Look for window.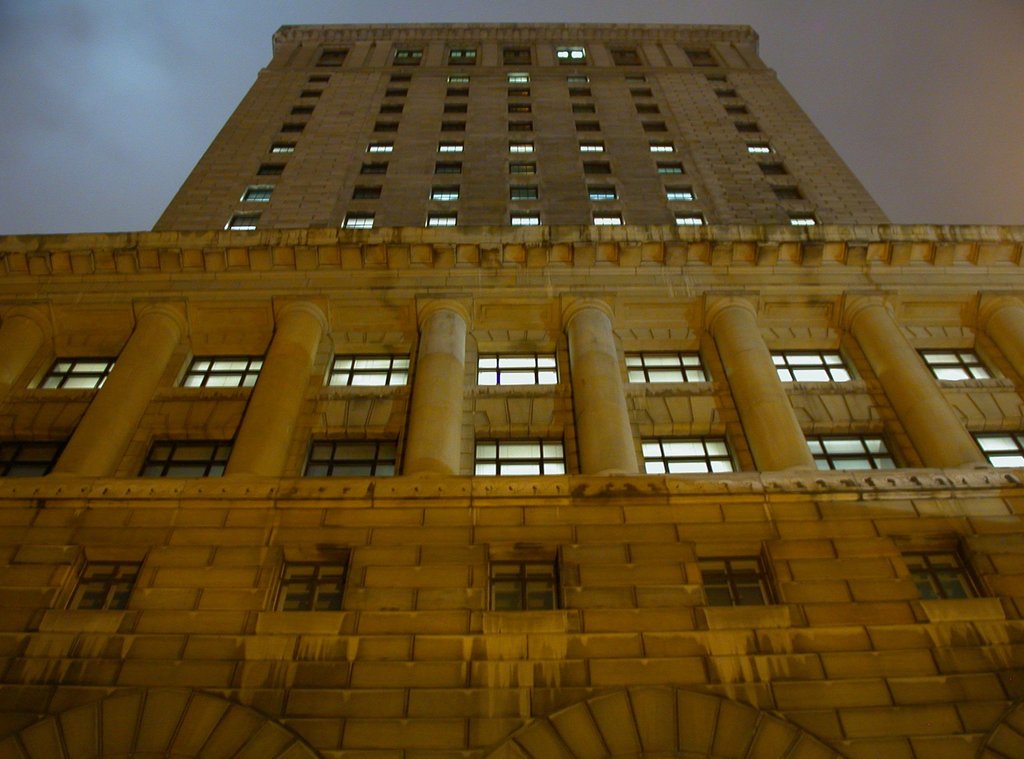
Found: <box>396,74,411,85</box>.
